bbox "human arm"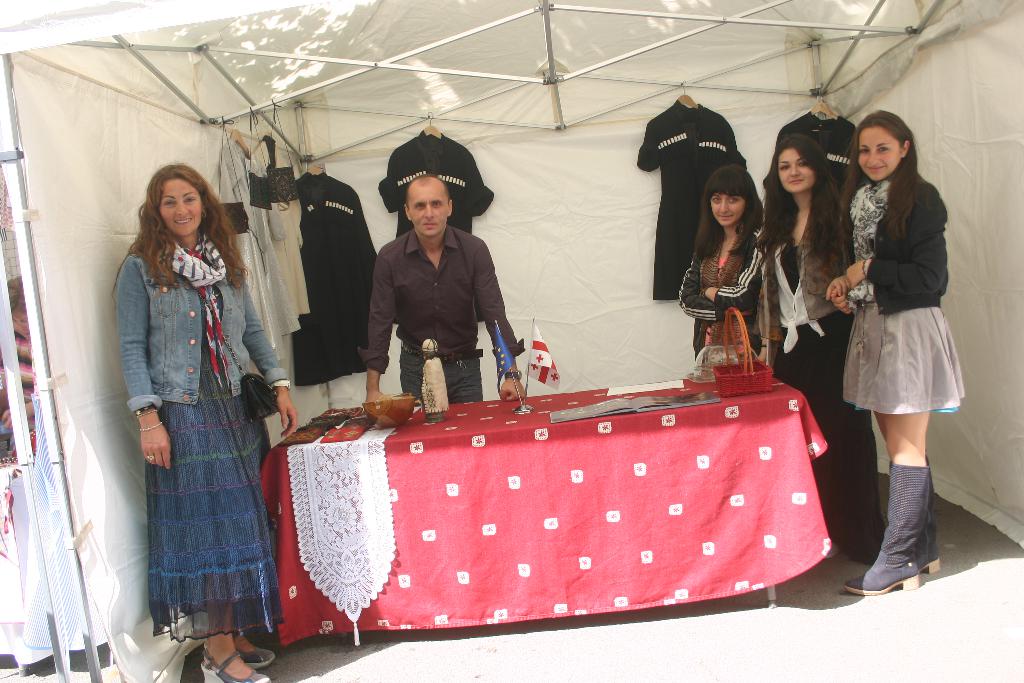
locate(689, 238, 764, 312)
